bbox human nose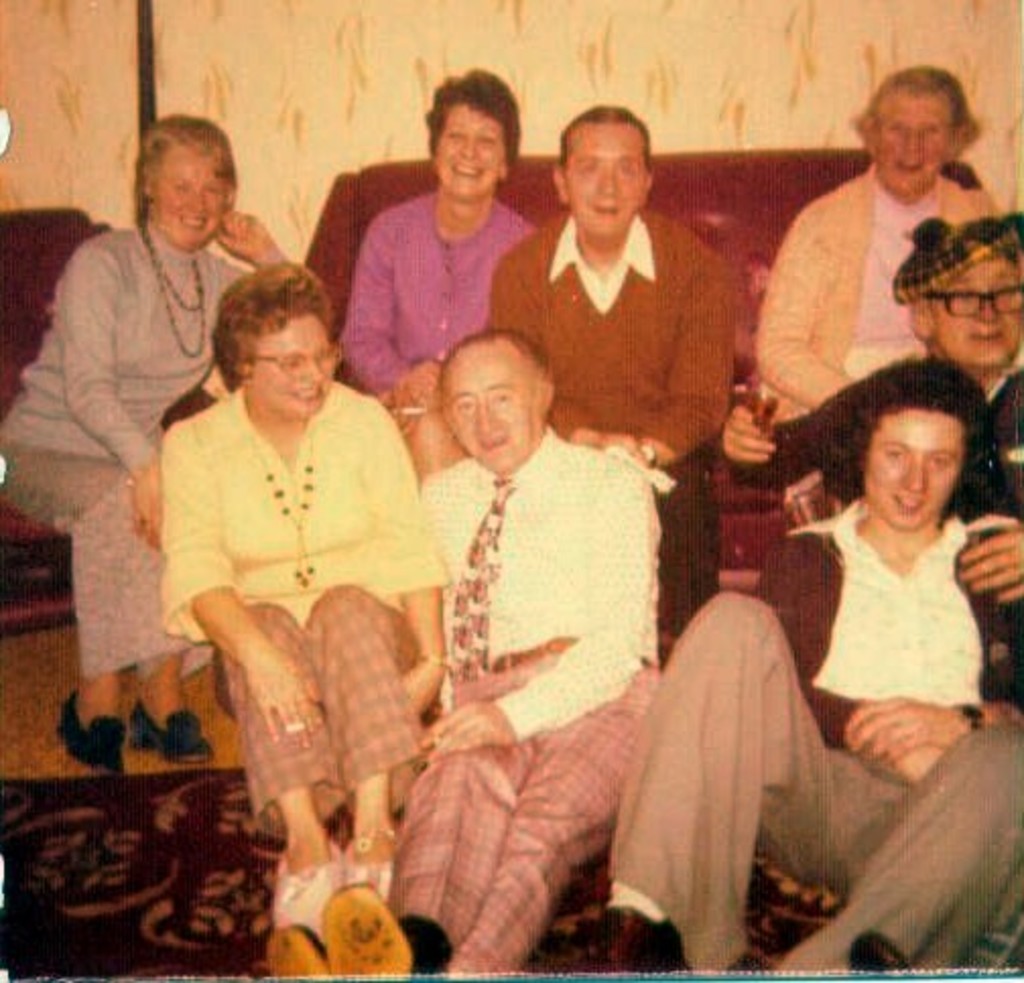
bbox(185, 185, 207, 211)
